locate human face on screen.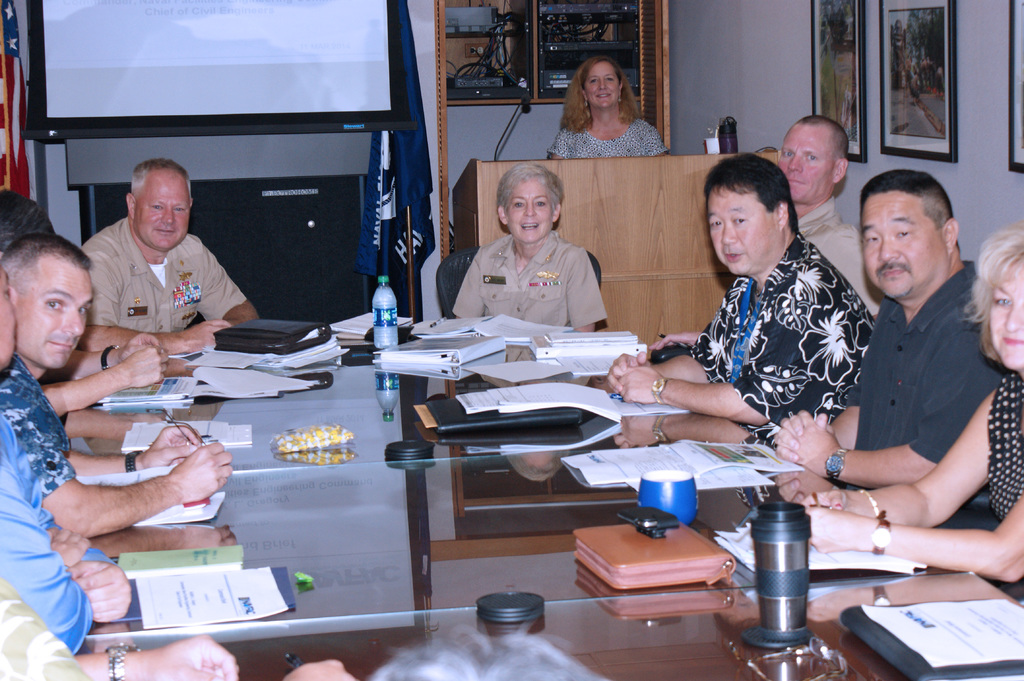
On screen at <region>12, 264, 94, 372</region>.
